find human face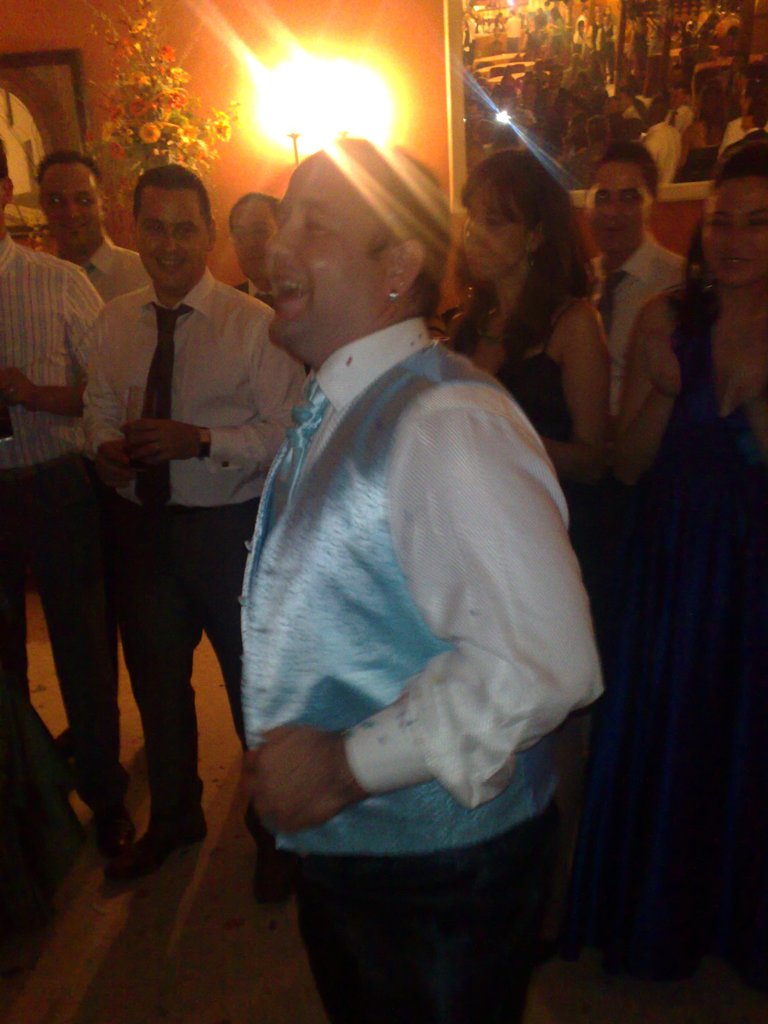
left=551, top=70, right=560, bottom=84
